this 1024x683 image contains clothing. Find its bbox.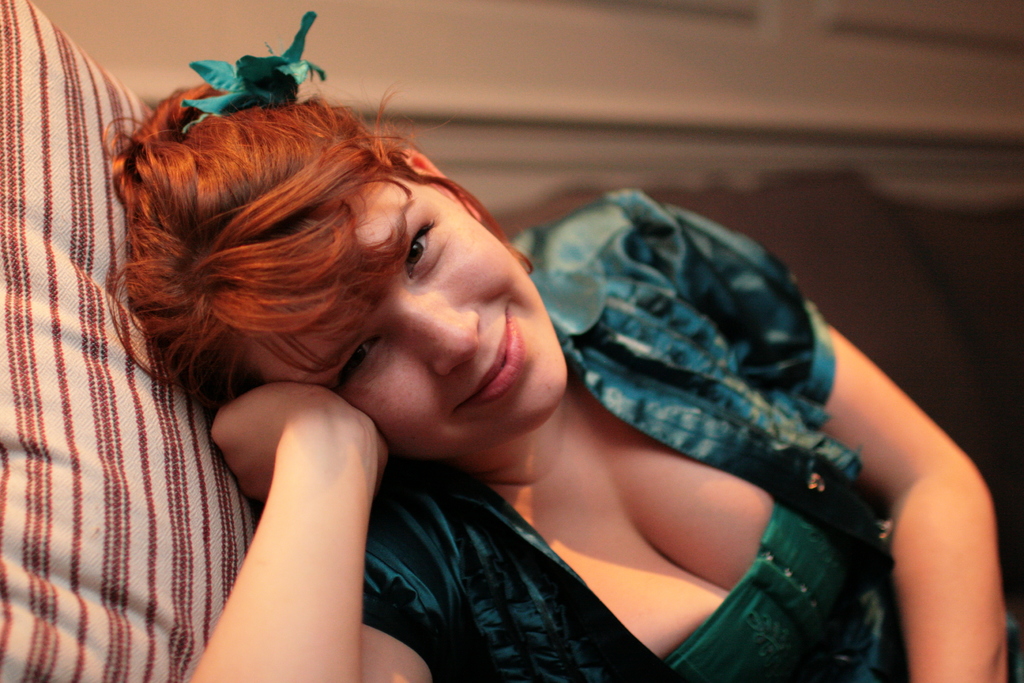
(x1=260, y1=160, x2=893, y2=670).
